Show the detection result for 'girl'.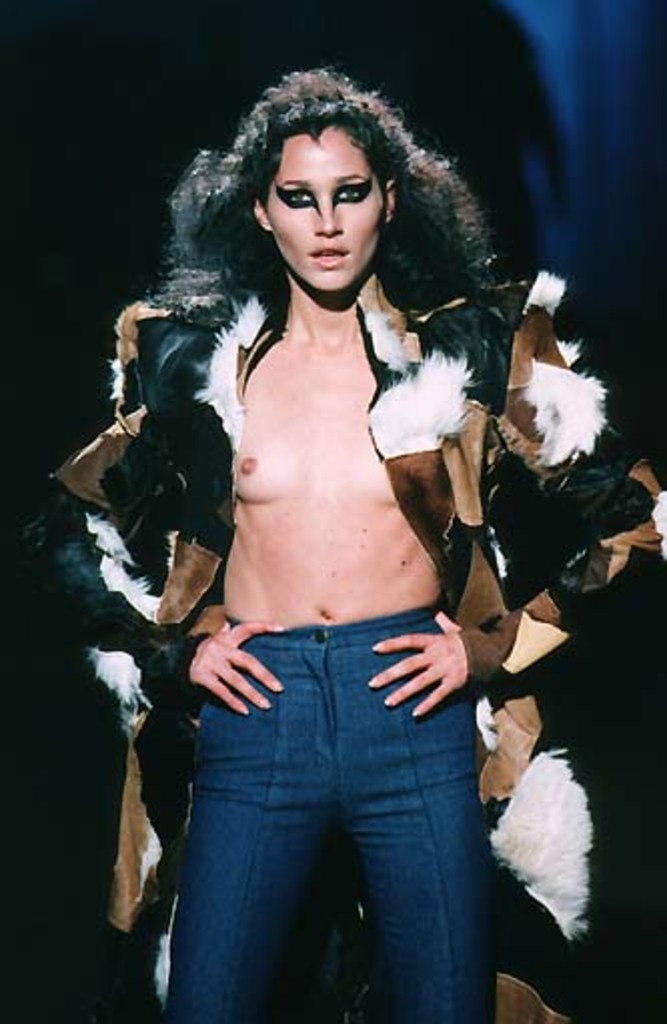
18, 70, 665, 1020.
